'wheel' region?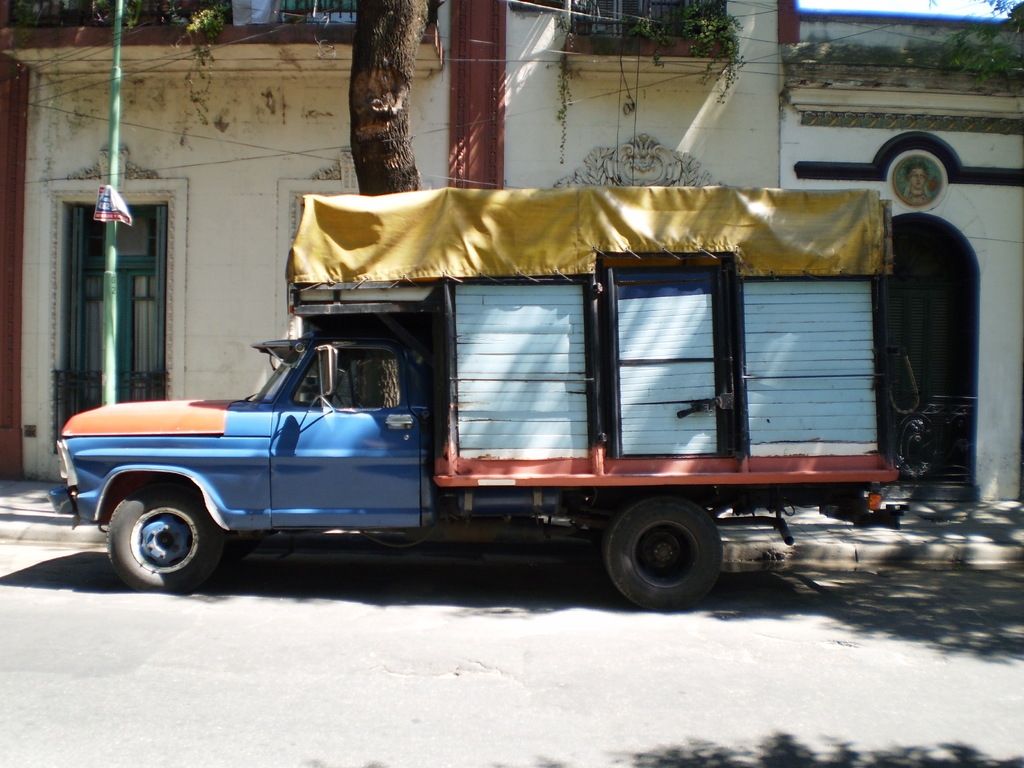
bbox(105, 476, 225, 596)
